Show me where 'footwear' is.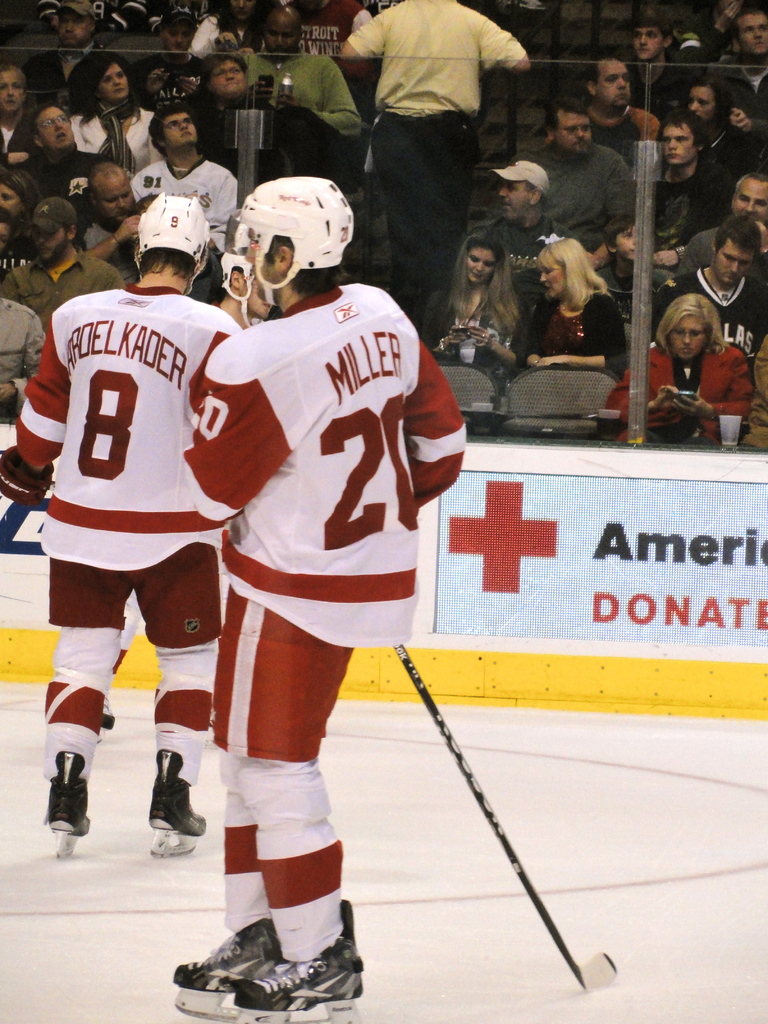
'footwear' is at region(45, 746, 92, 839).
